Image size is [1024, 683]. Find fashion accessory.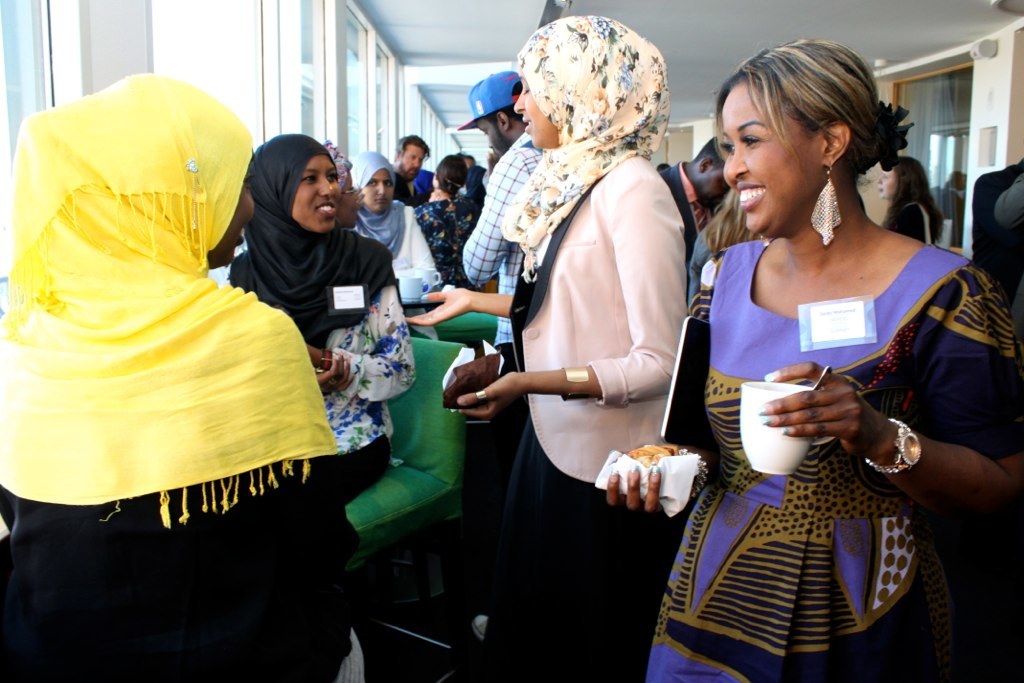
detection(812, 166, 842, 245).
